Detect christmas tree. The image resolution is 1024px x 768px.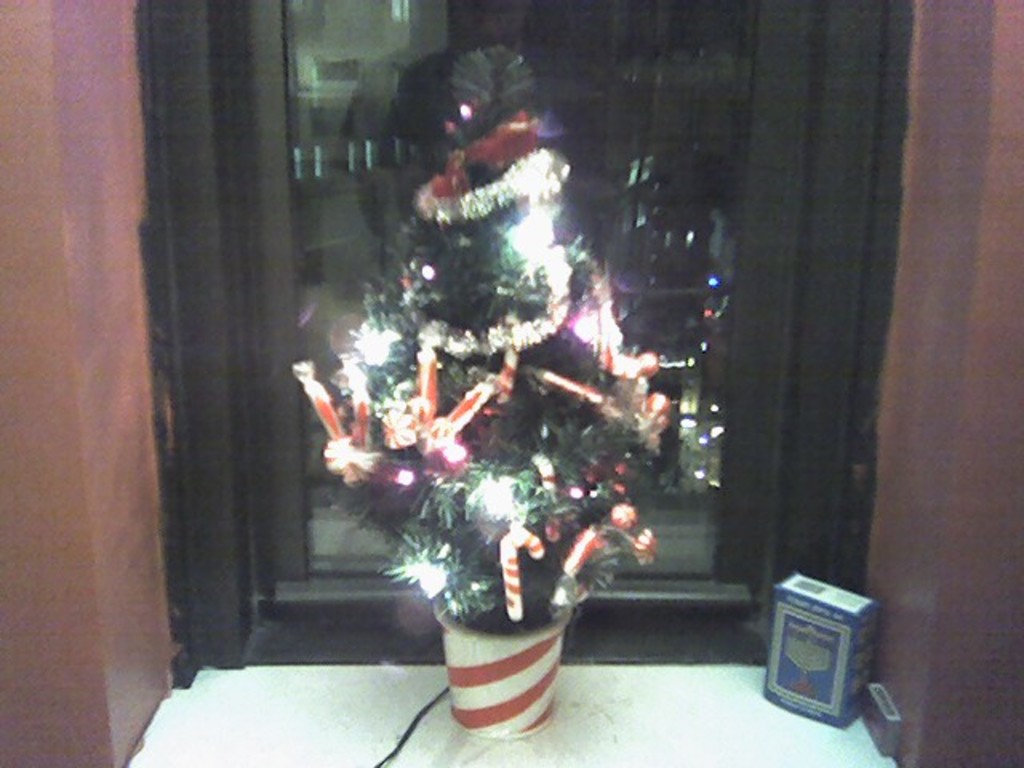
{"left": 278, "top": 83, "right": 674, "bottom": 632}.
